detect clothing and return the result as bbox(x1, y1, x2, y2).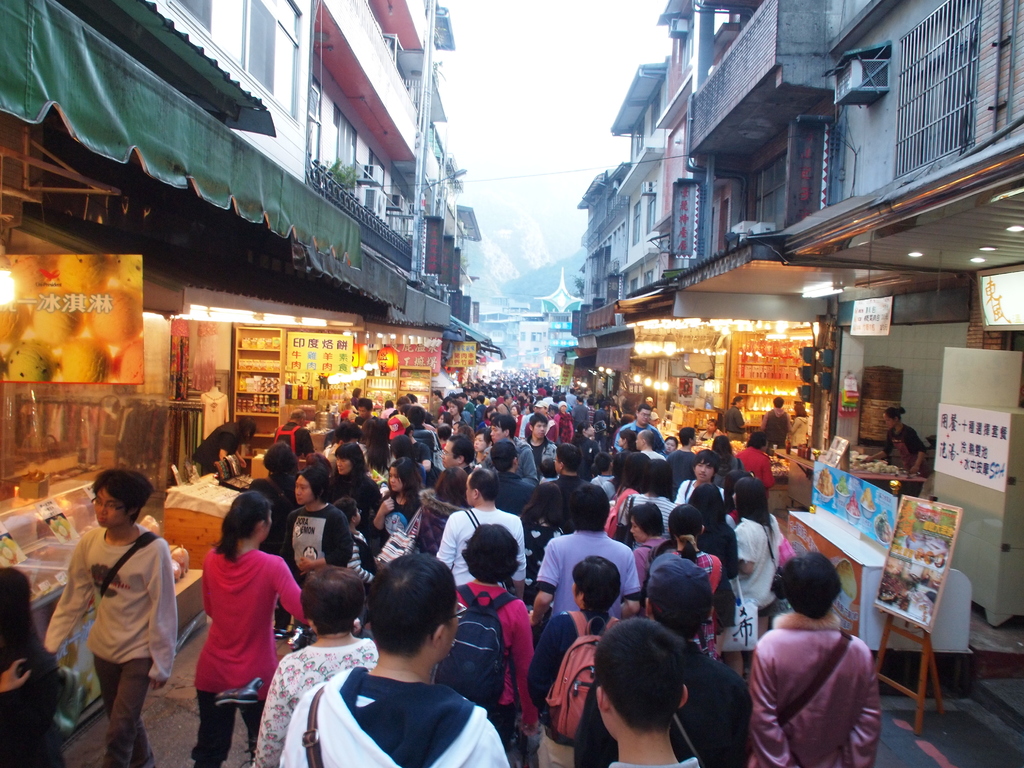
bbox(198, 540, 301, 762).
